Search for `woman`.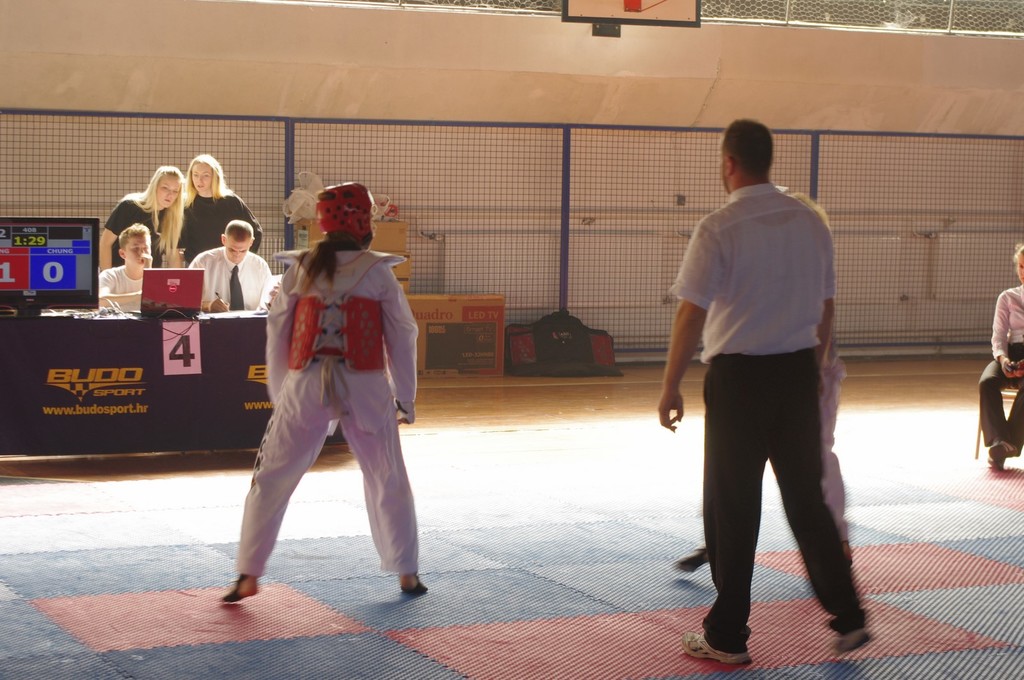
Found at x1=221 y1=193 x2=435 y2=616.
